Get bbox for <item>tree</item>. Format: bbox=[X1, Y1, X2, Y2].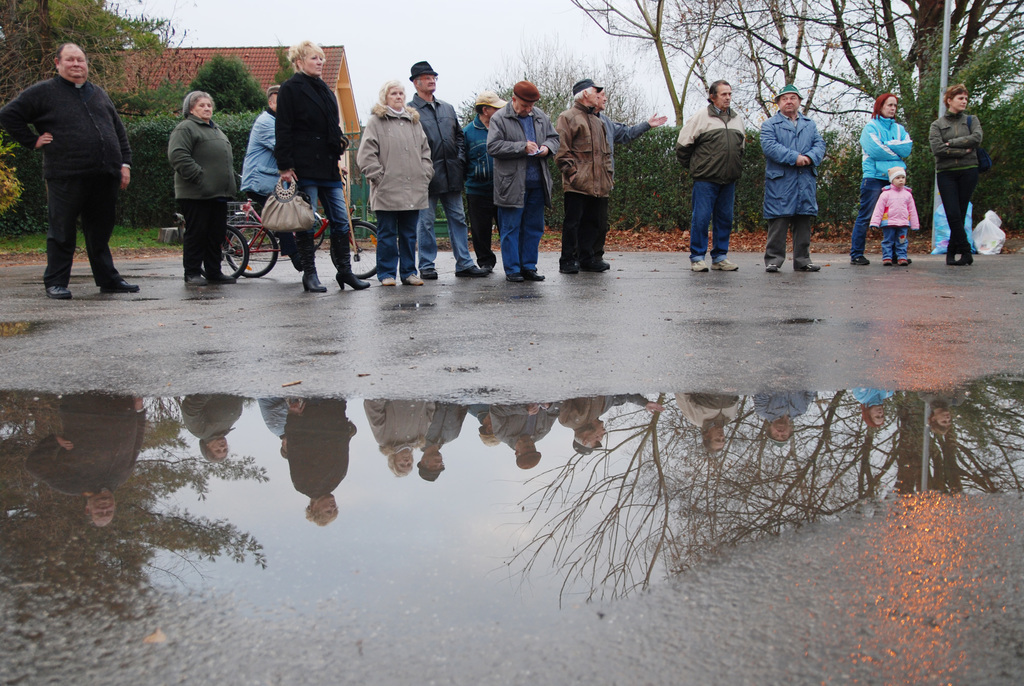
bbox=[0, 0, 170, 106].
